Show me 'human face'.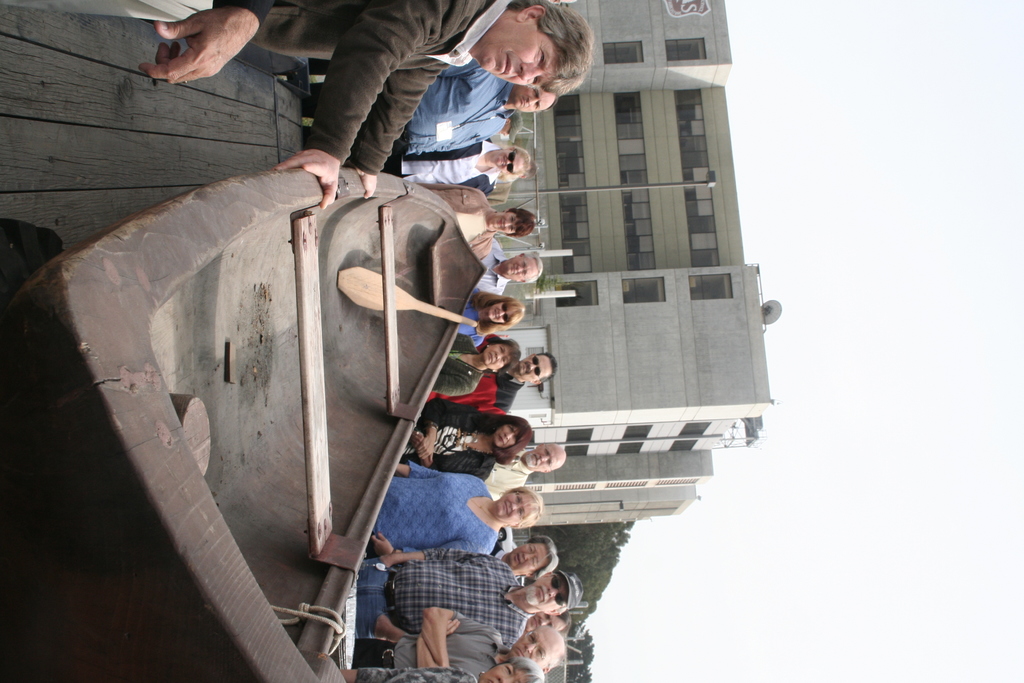
'human face' is here: x1=486, y1=303, x2=511, y2=323.
